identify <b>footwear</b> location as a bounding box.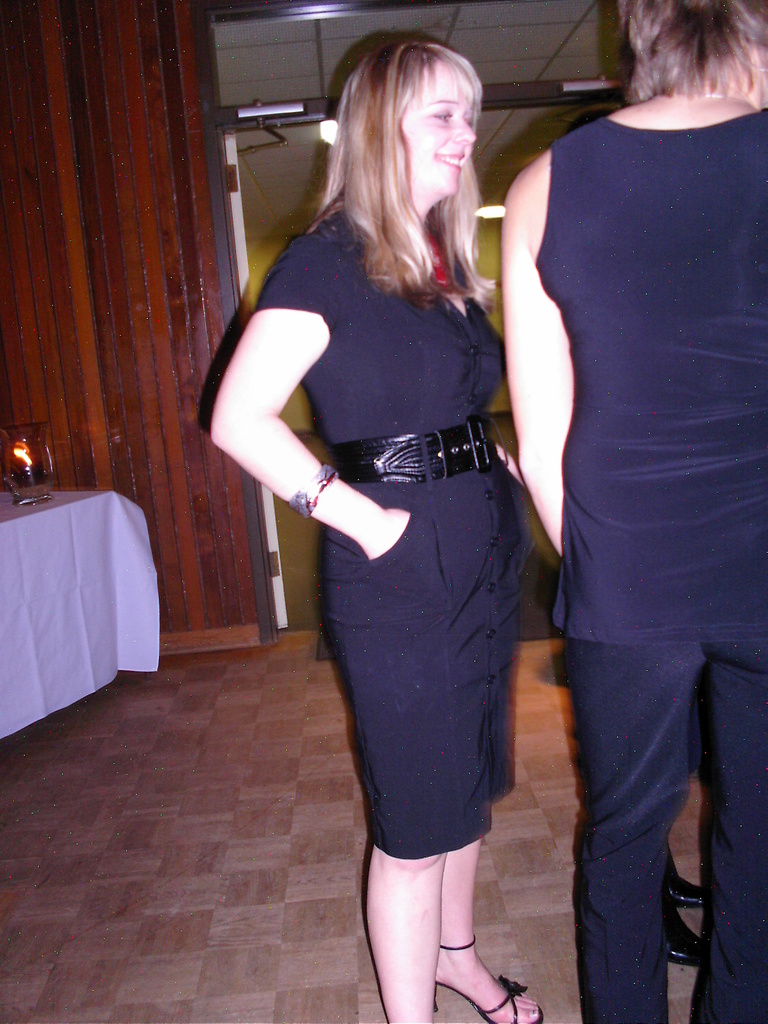
x1=664, y1=904, x2=701, y2=967.
